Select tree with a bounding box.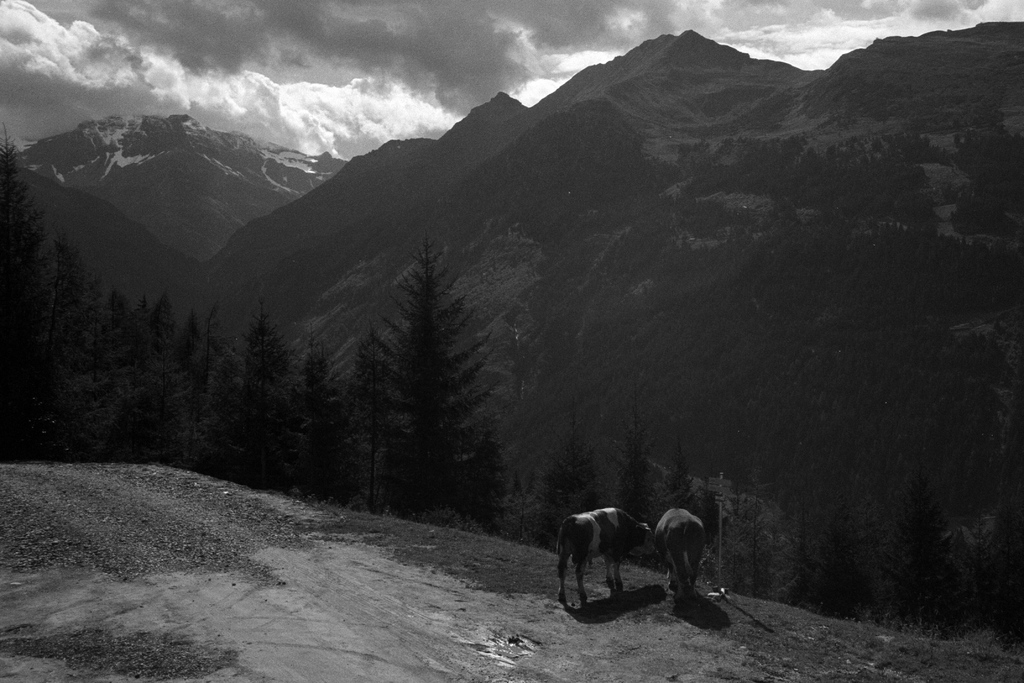
detection(655, 425, 714, 561).
